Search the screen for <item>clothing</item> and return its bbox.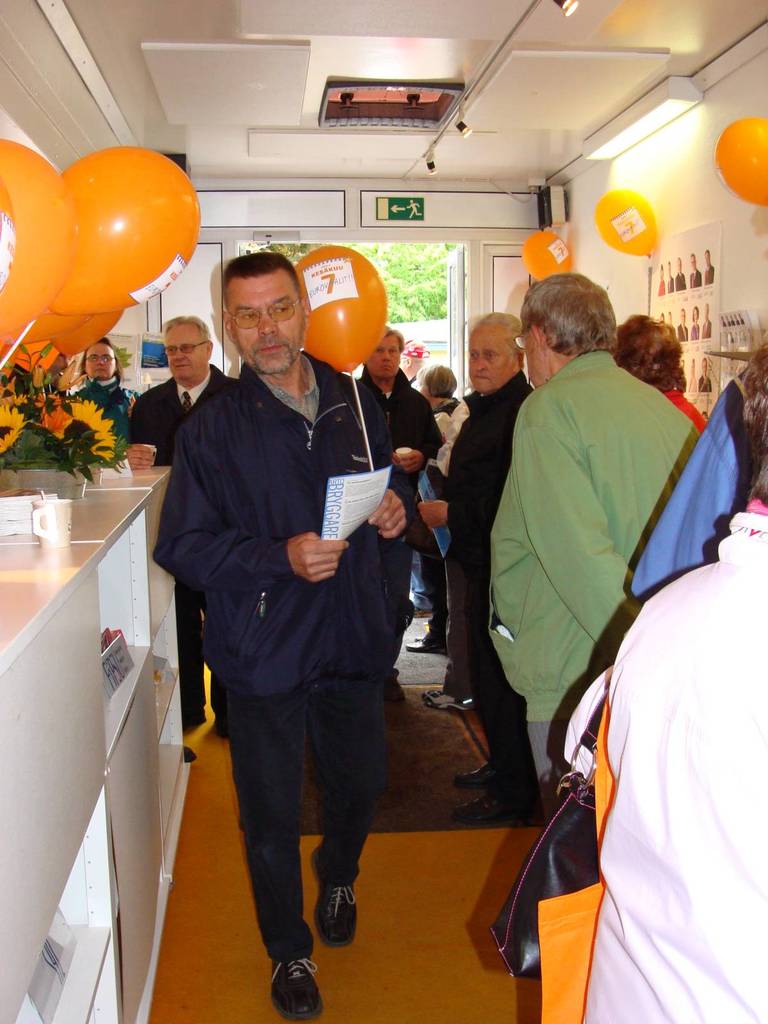
Found: x1=442, y1=383, x2=531, y2=799.
